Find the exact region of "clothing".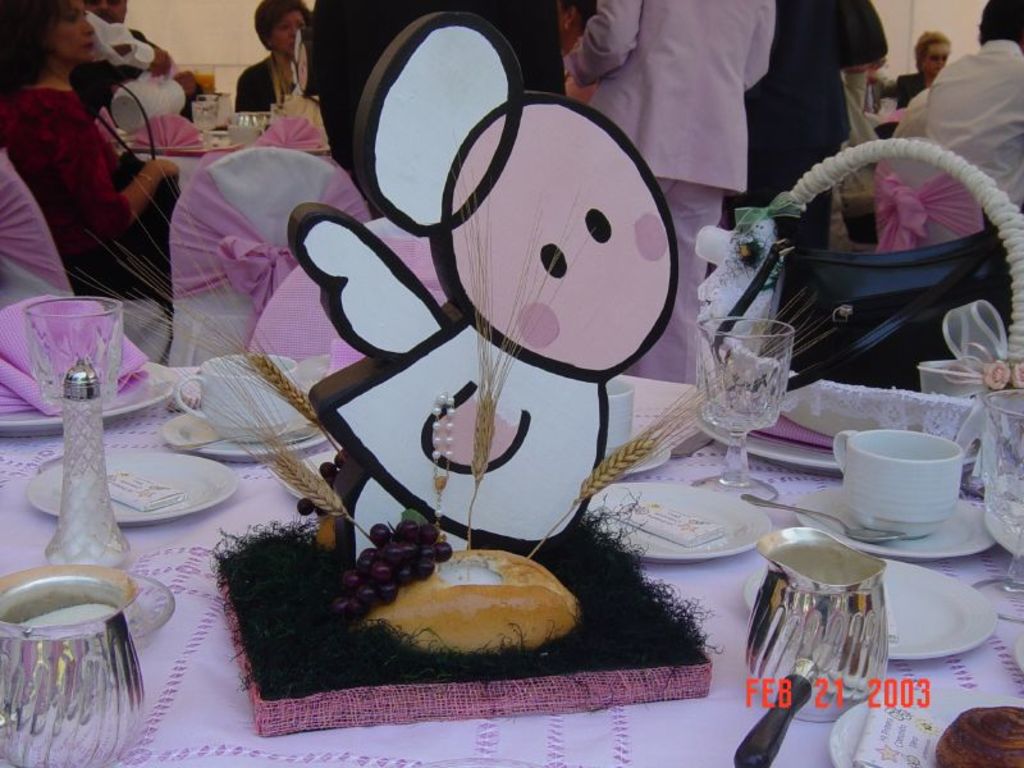
Exact region: detection(301, 4, 571, 215).
